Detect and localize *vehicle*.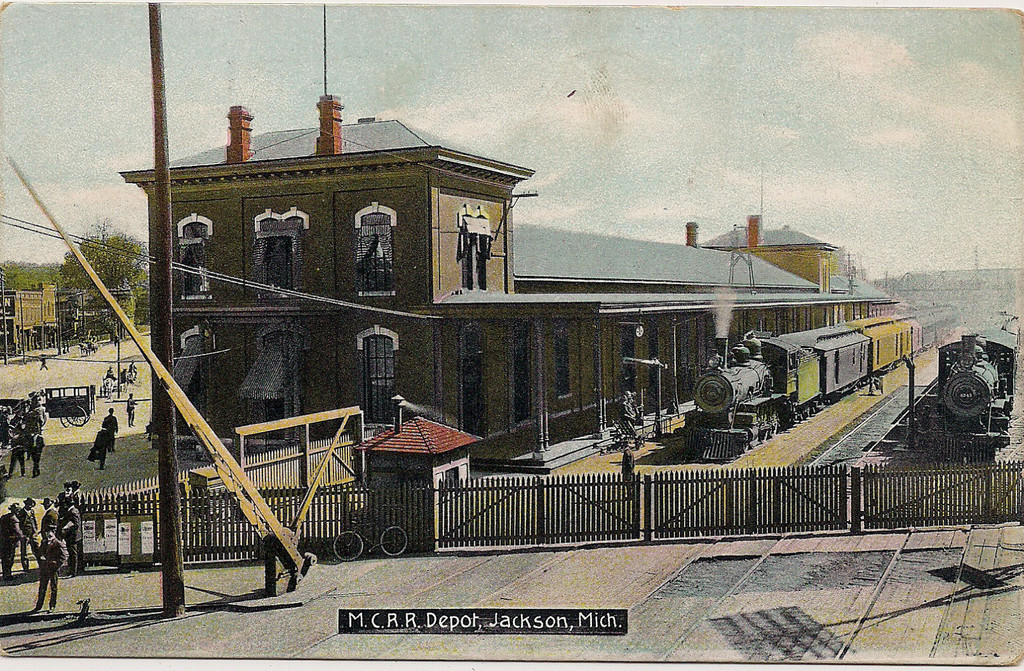
Localized at x1=95 y1=379 x2=124 y2=400.
